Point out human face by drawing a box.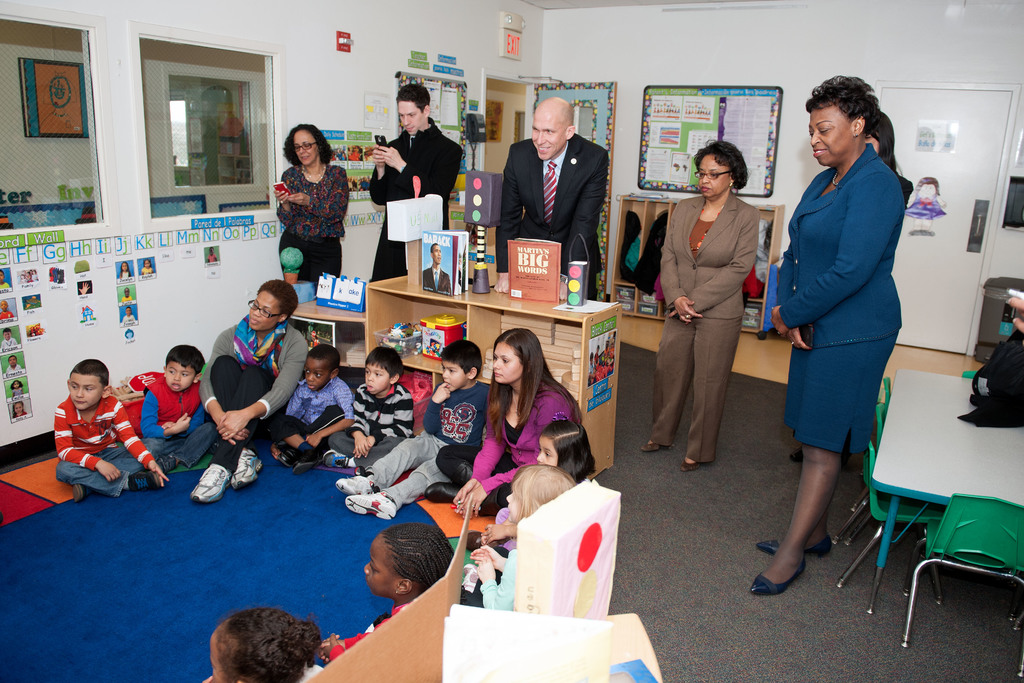
(left=399, top=99, right=420, bottom=136).
